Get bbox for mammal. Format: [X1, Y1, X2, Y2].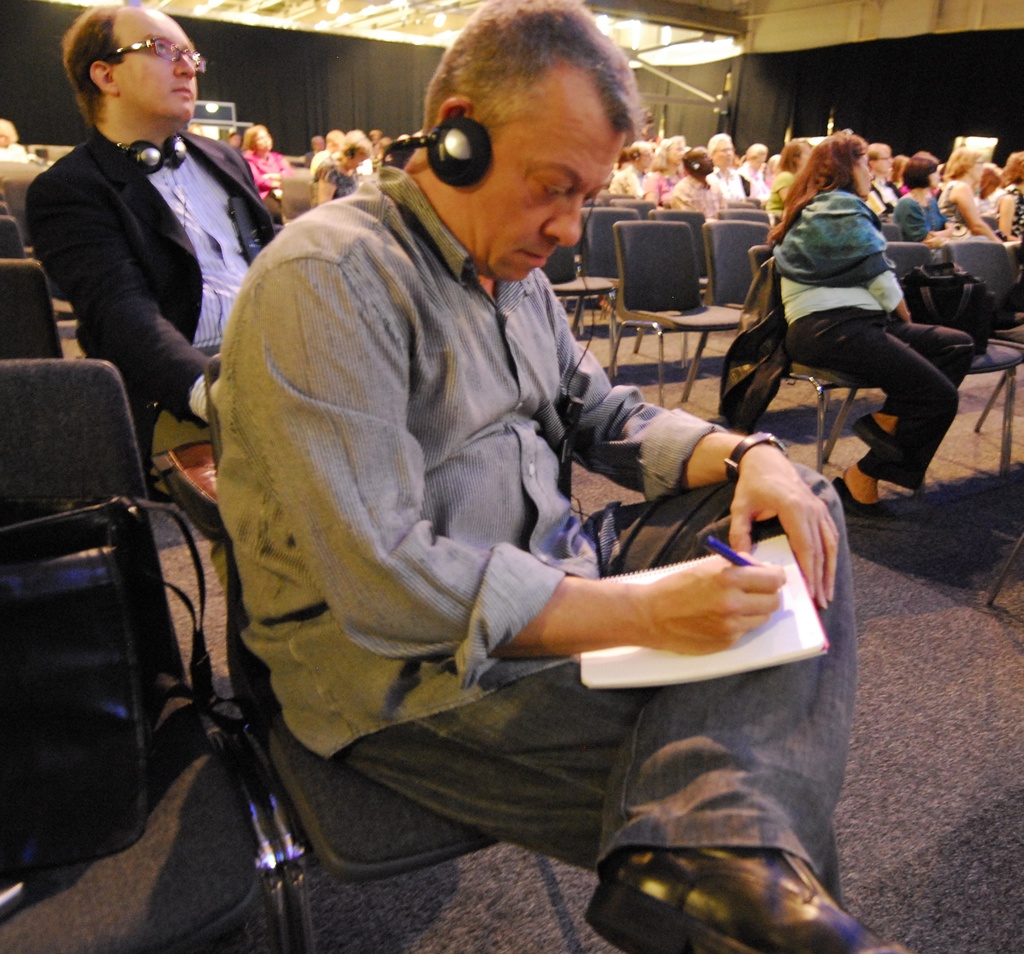
[237, 123, 296, 224].
